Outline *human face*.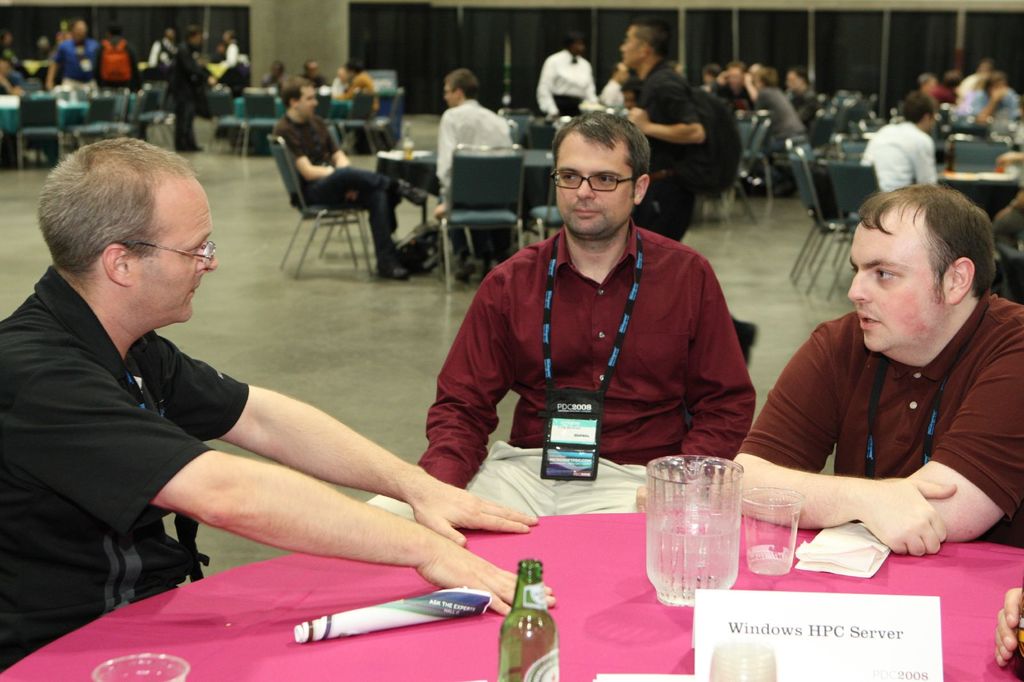
Outline: (133, 177, 218, 325).
